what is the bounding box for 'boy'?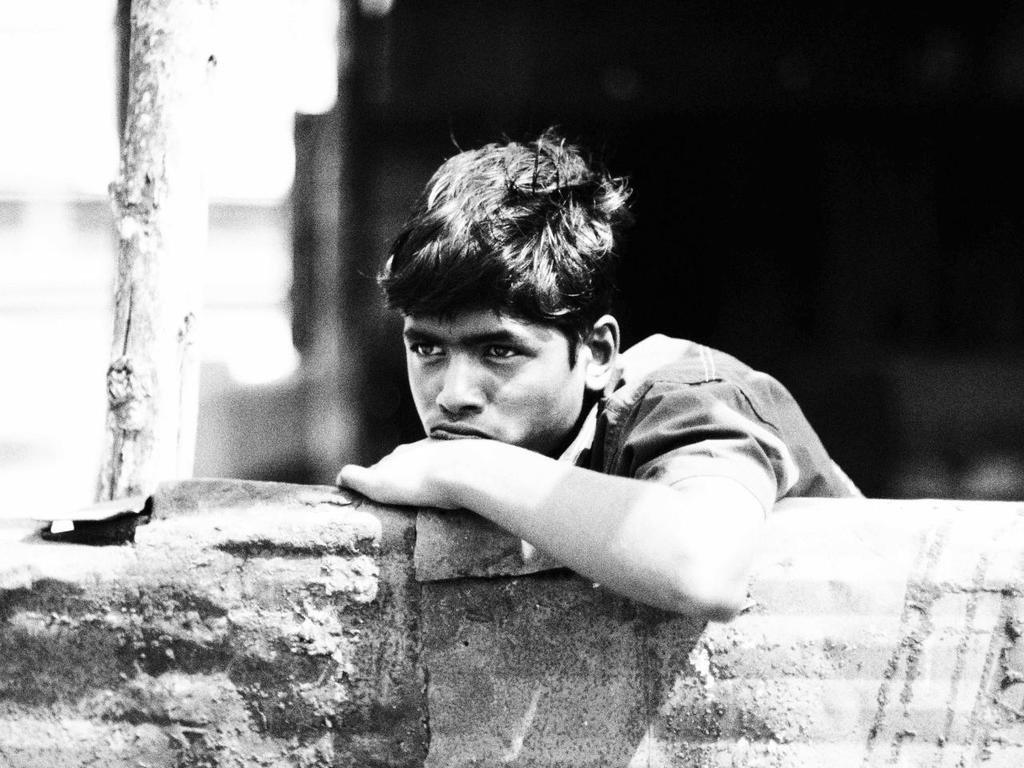
332 120 870 621.
